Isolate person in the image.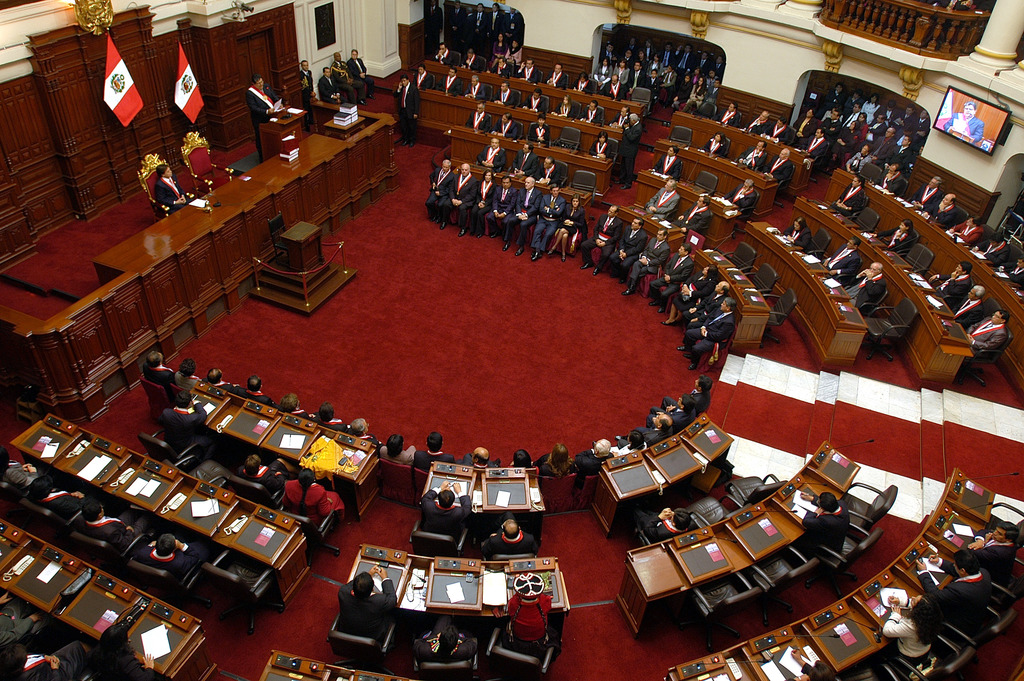
Isolated region: [579, 94, 604, 126].
